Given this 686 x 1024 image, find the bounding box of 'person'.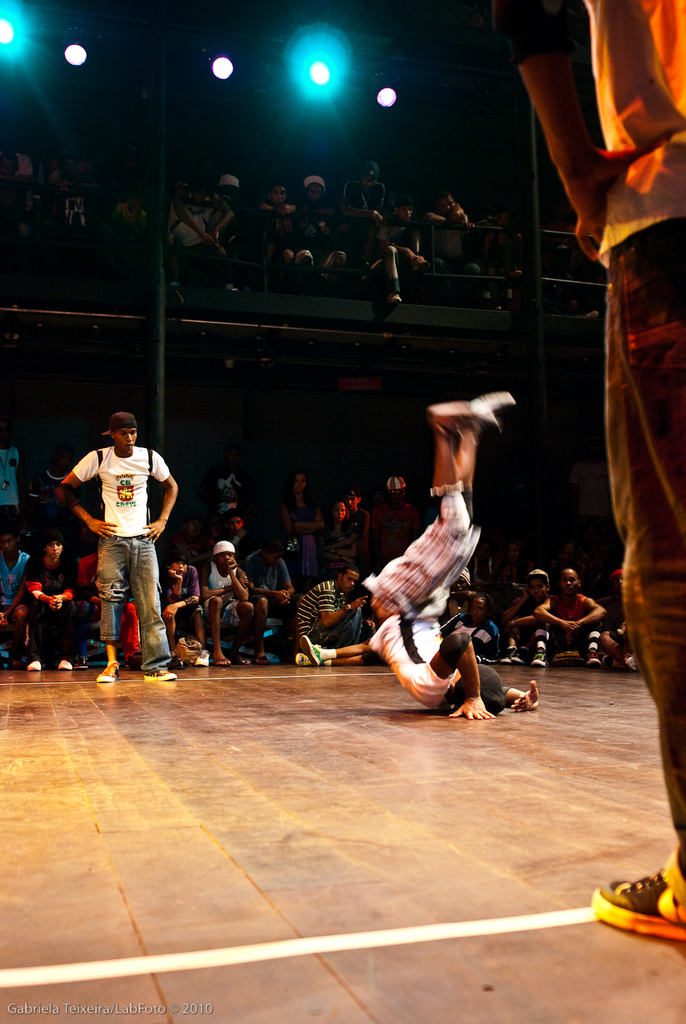
[x1=49, y1=407, x2=184, y2=686].
